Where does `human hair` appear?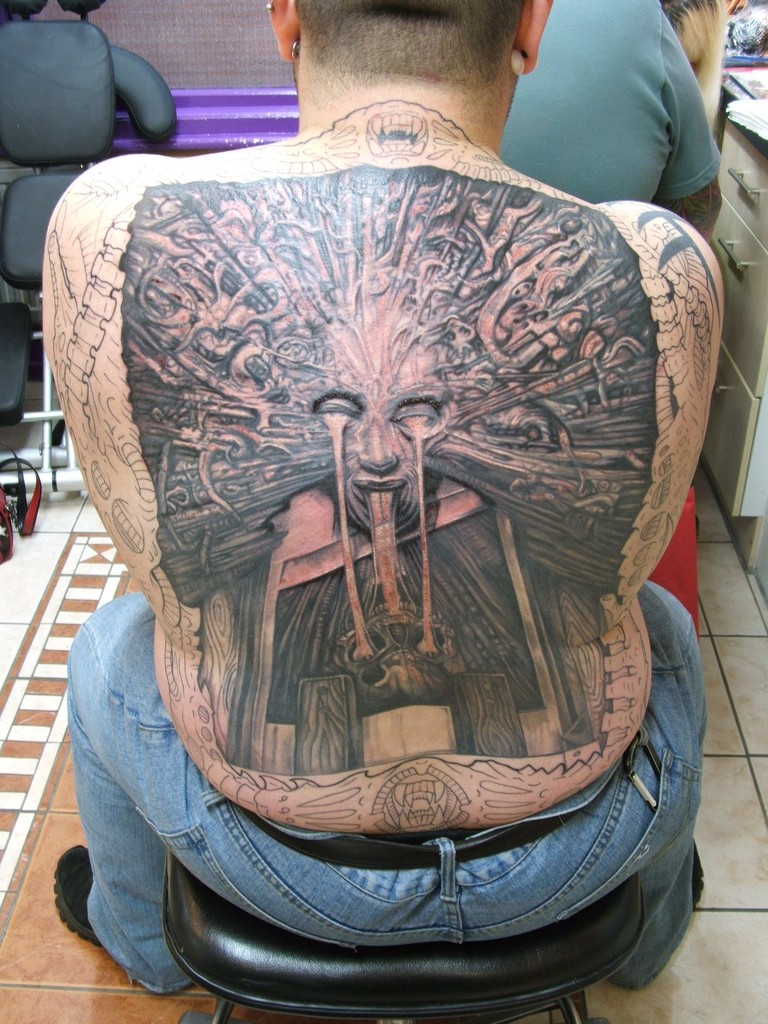
Appears at left=309, top=17, right=500, bottom=76.
